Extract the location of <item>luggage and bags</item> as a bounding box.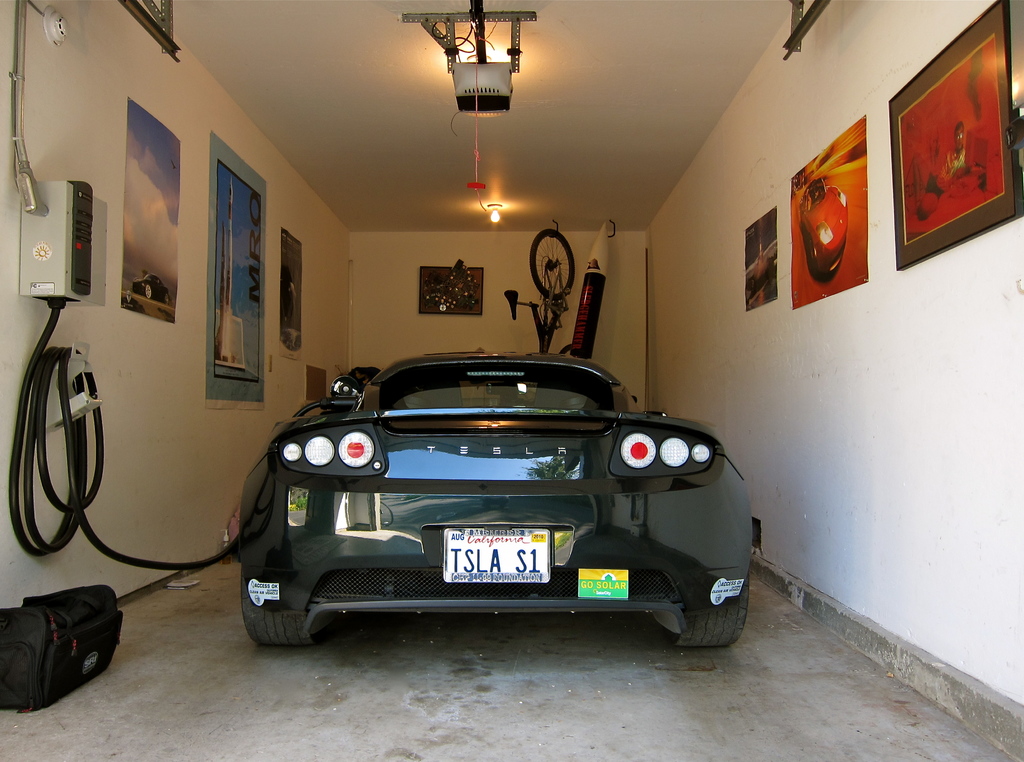
locate(6, 578, 116, 720).
